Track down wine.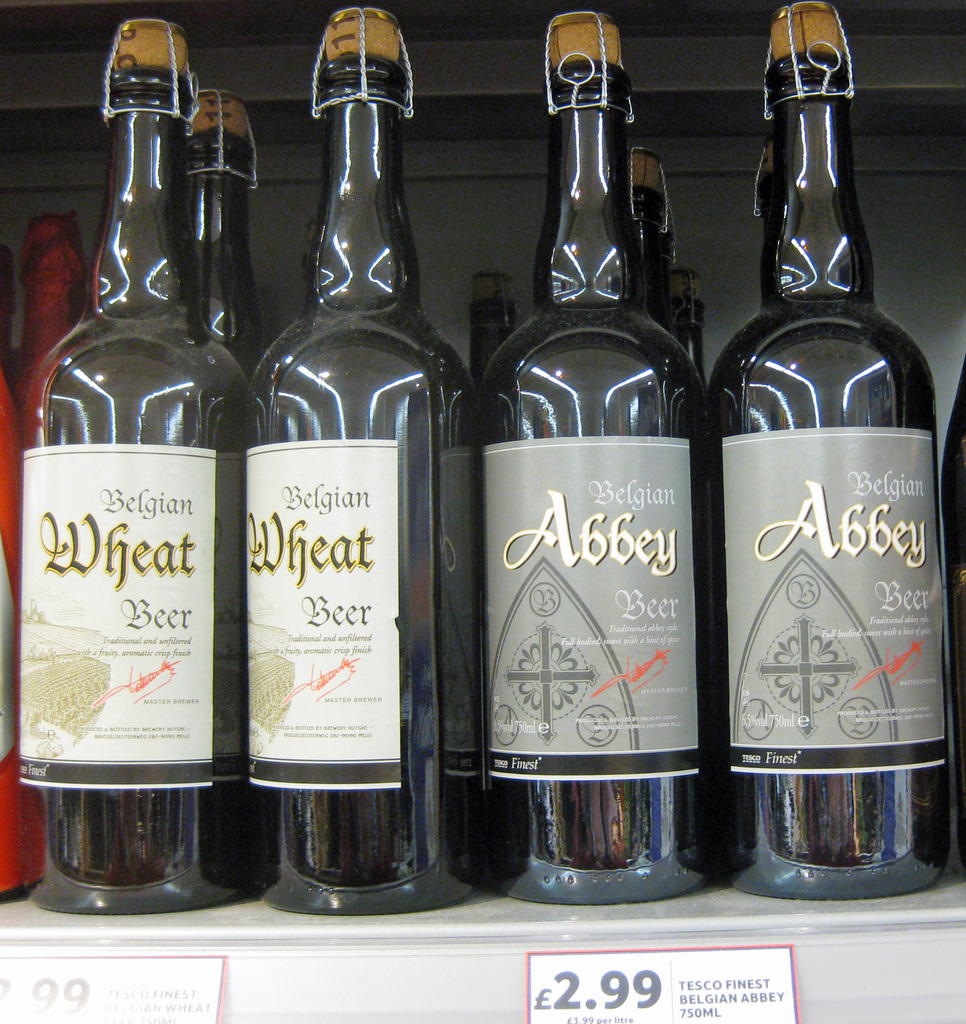
Tracked to [x1=22, y1=16, x2=253, y2=908].
